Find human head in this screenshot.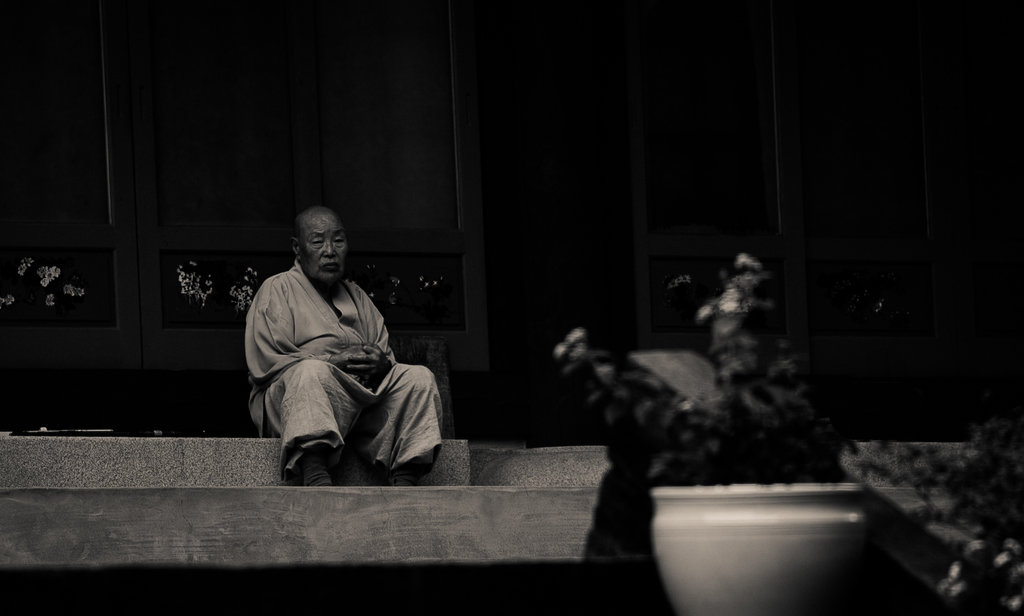
The bounding box for human head is region(273, 203, 349, 286).
